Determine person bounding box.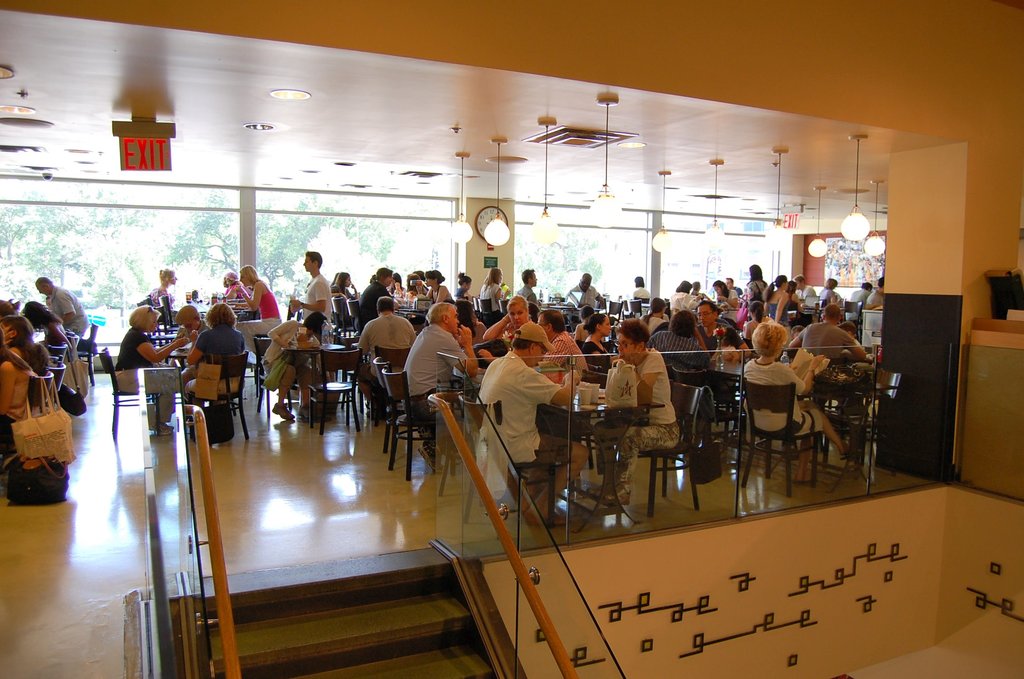
Determined: select_region(329, 273, 360, 327).
